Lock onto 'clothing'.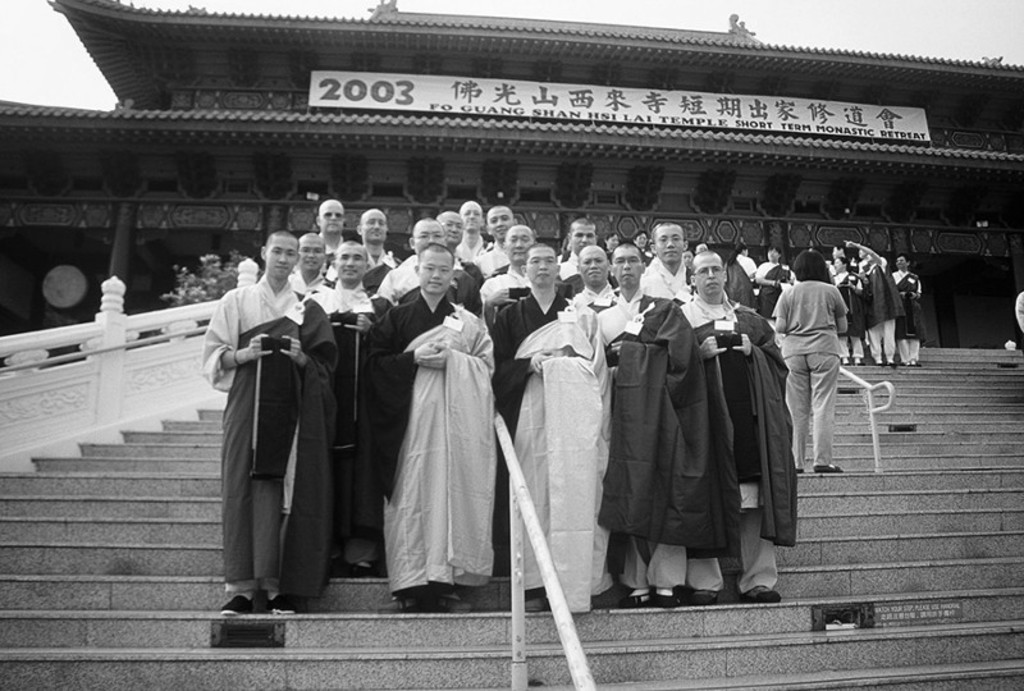
Locked: box(198, 273, 337, 571).
